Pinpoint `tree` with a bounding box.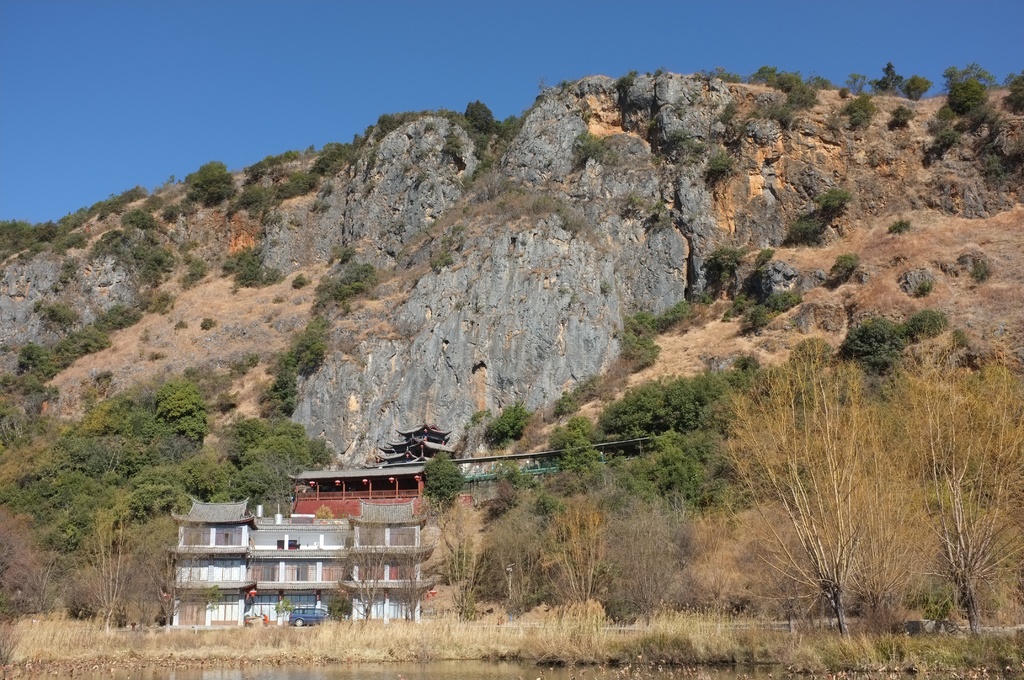
555/390/582/425.
